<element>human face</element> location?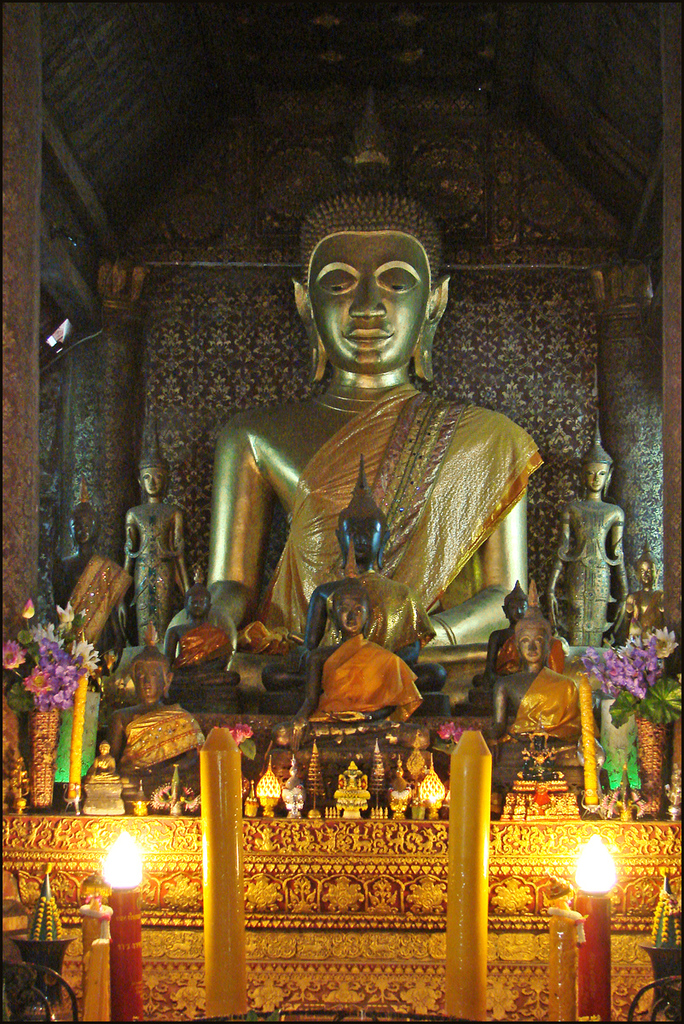
rect(522, 629, 545, 662)
